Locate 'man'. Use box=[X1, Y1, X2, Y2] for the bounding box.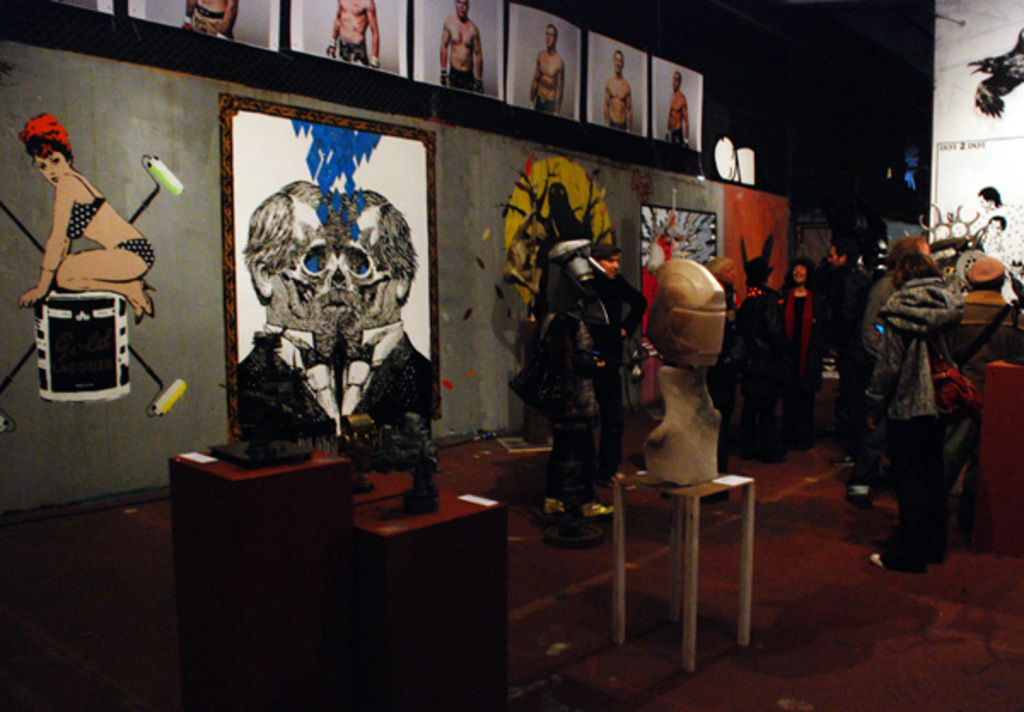
box=[860, 232, 935, 350].
